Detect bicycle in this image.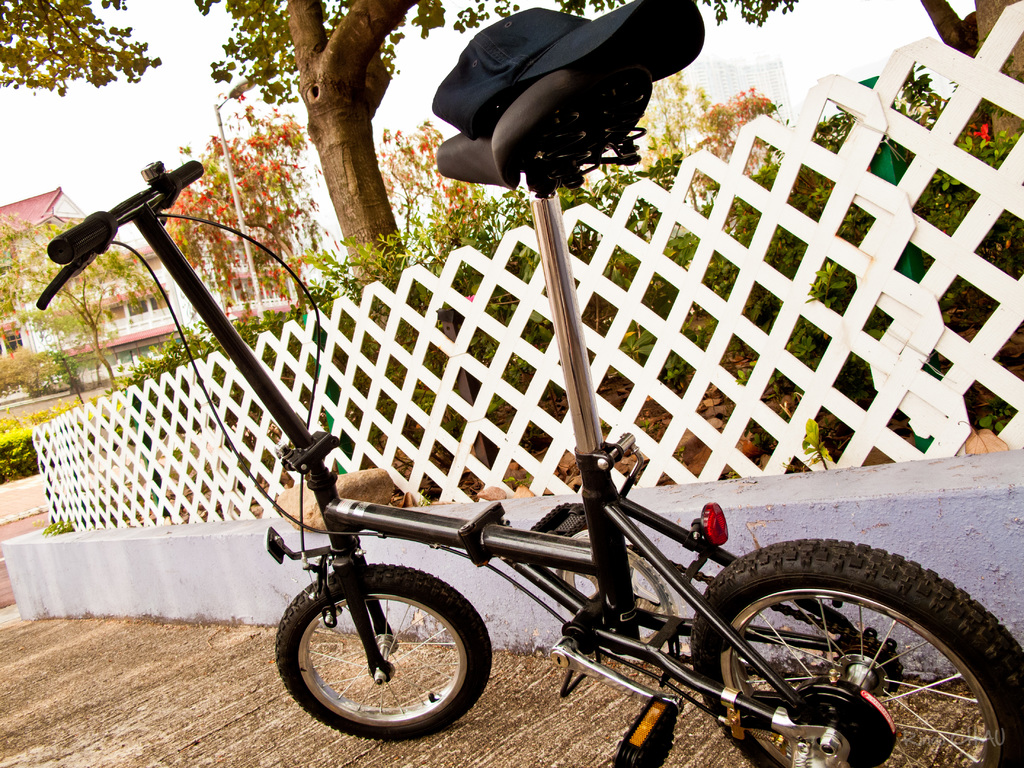
Detection: 33 26 1023 767.
